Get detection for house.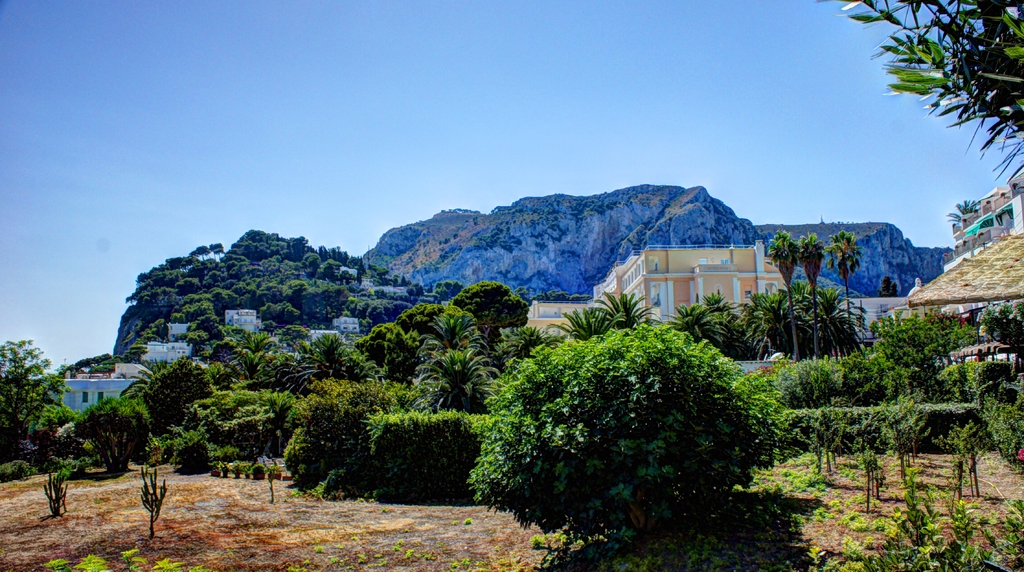
Detection: left=956, top=335, right=1023, bottom=366.
